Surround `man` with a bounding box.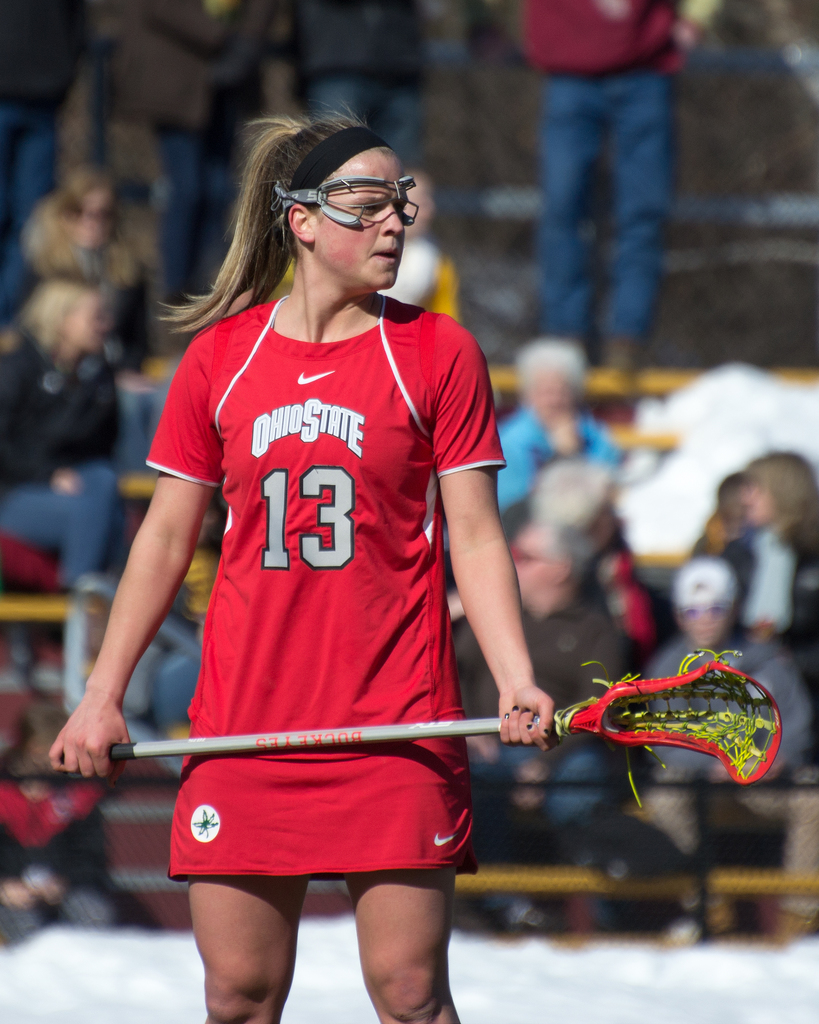
[434,514,627,937].
